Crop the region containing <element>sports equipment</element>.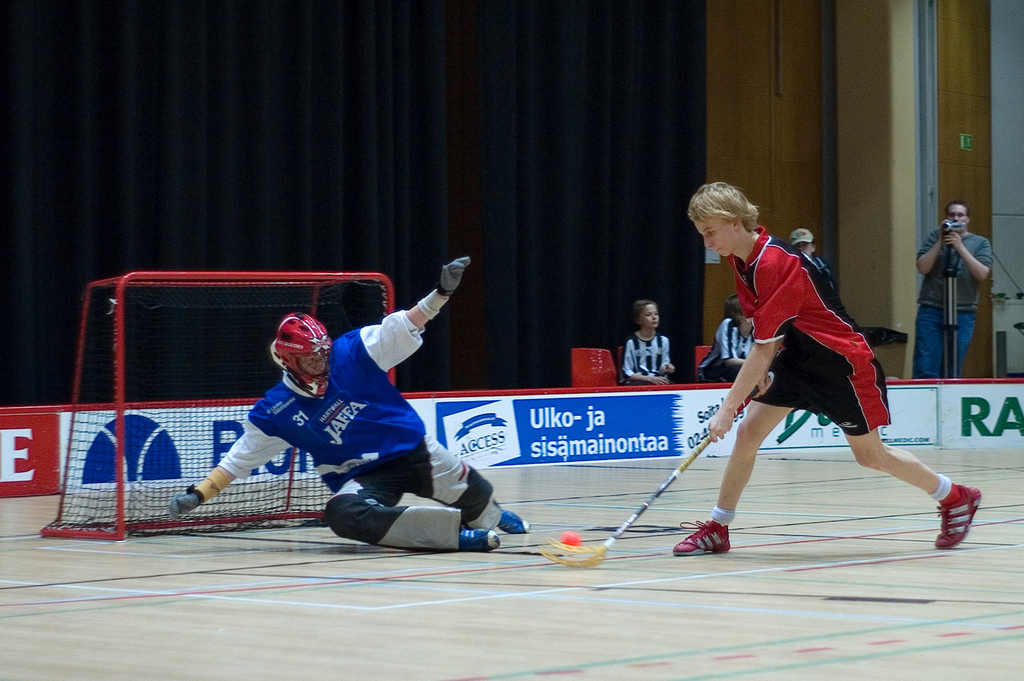
Crop region: (left=533, top=369, right=772, bottom=568).
